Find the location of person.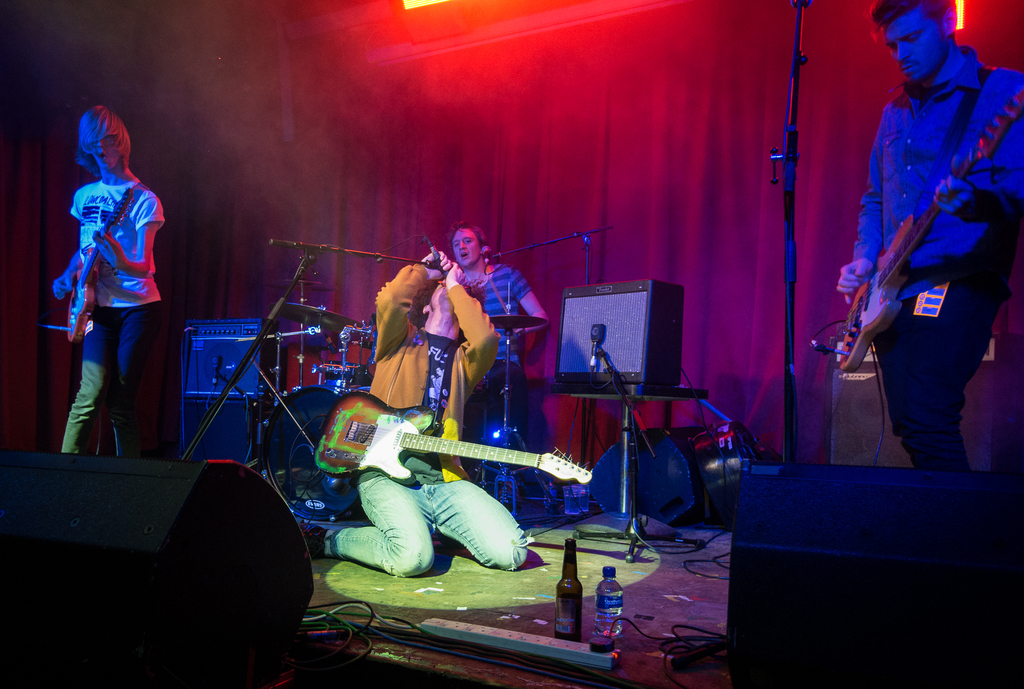
Location: detection(436, 213, 548, 528).
